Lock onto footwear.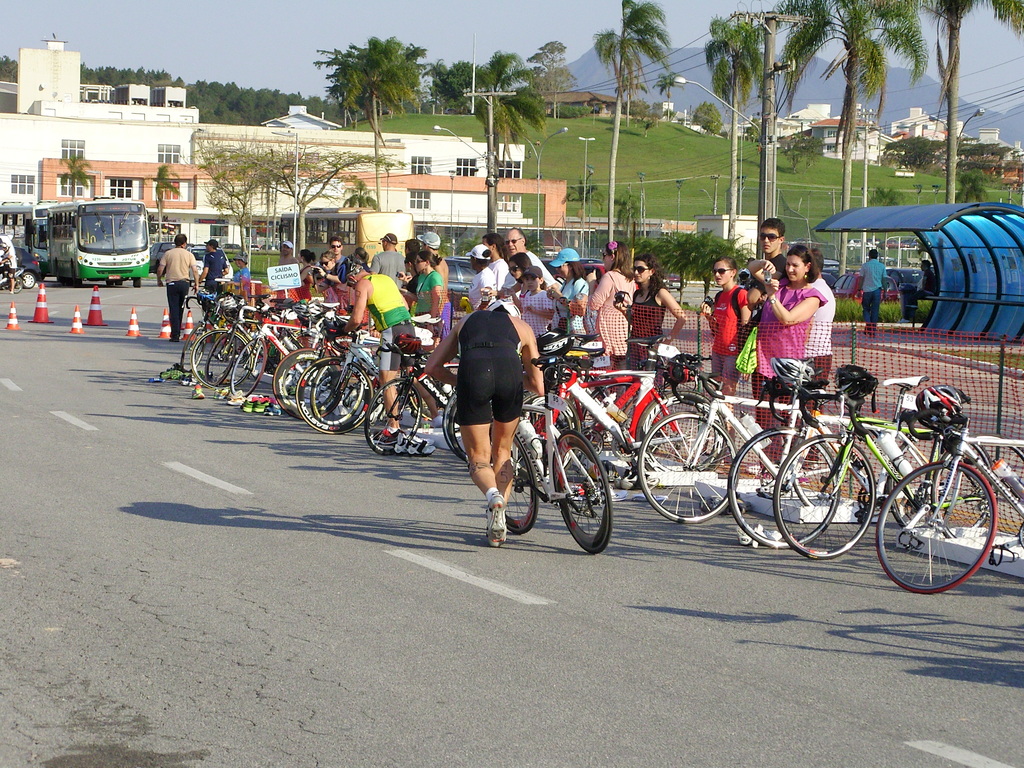
Locked: [left=205, top=368, right=216, bottom=384].
